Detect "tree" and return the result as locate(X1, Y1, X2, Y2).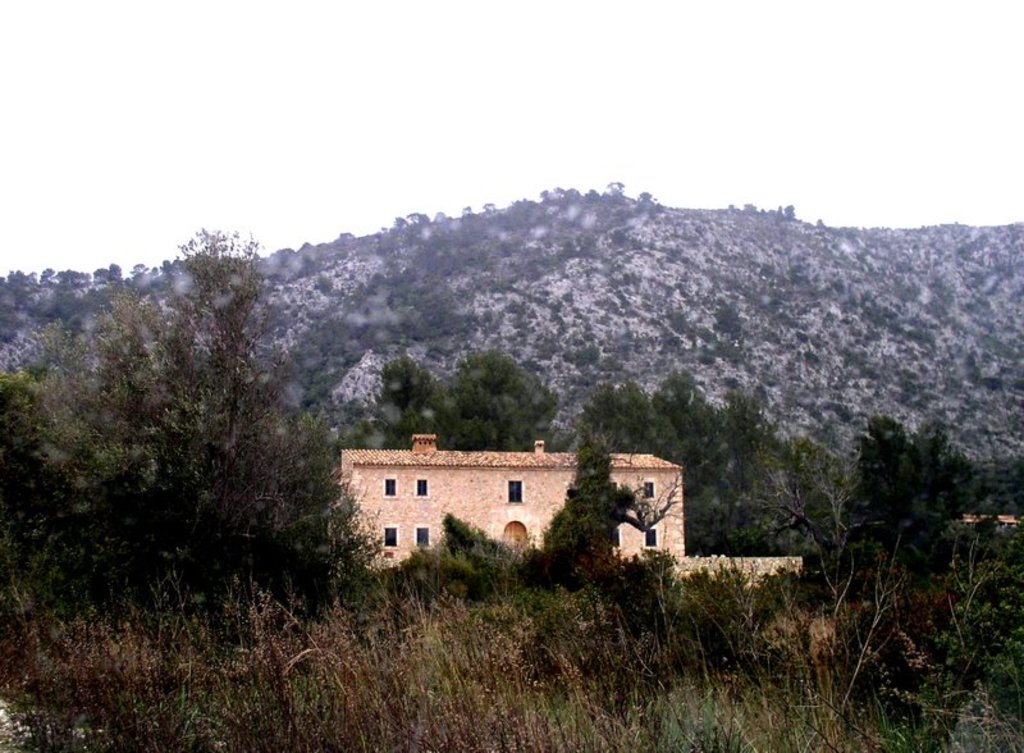
locate(707, 378, 833, 556).
